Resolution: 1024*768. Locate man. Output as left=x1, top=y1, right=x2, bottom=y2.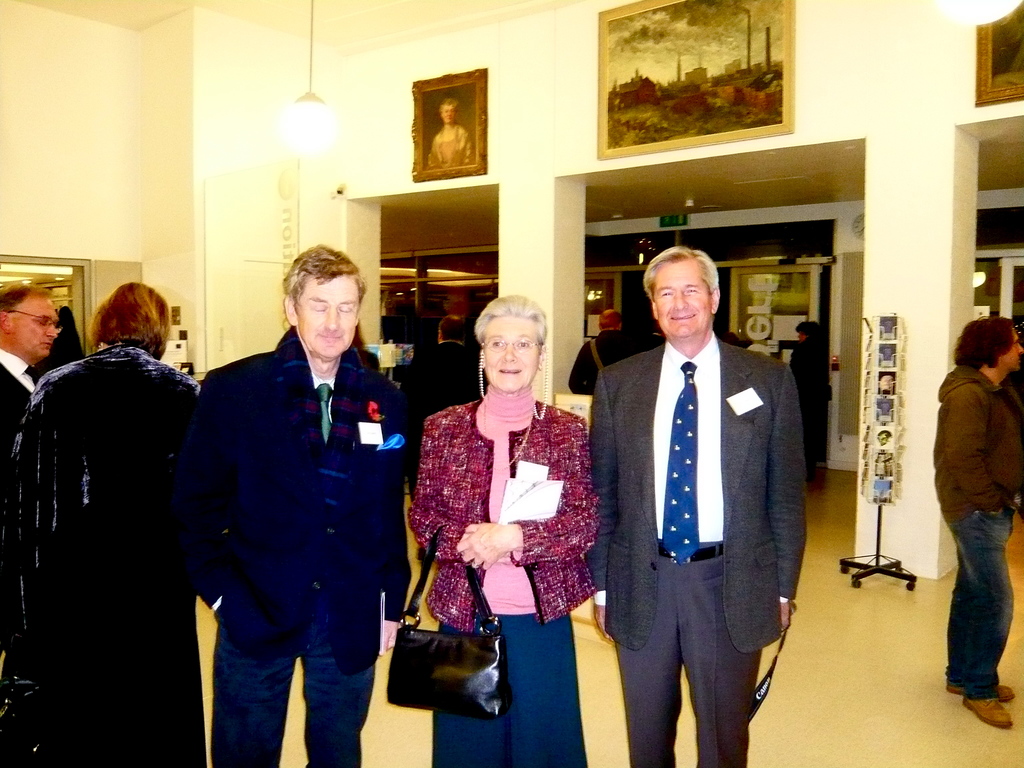
left=563, top=304, right=640, bottom=394.
